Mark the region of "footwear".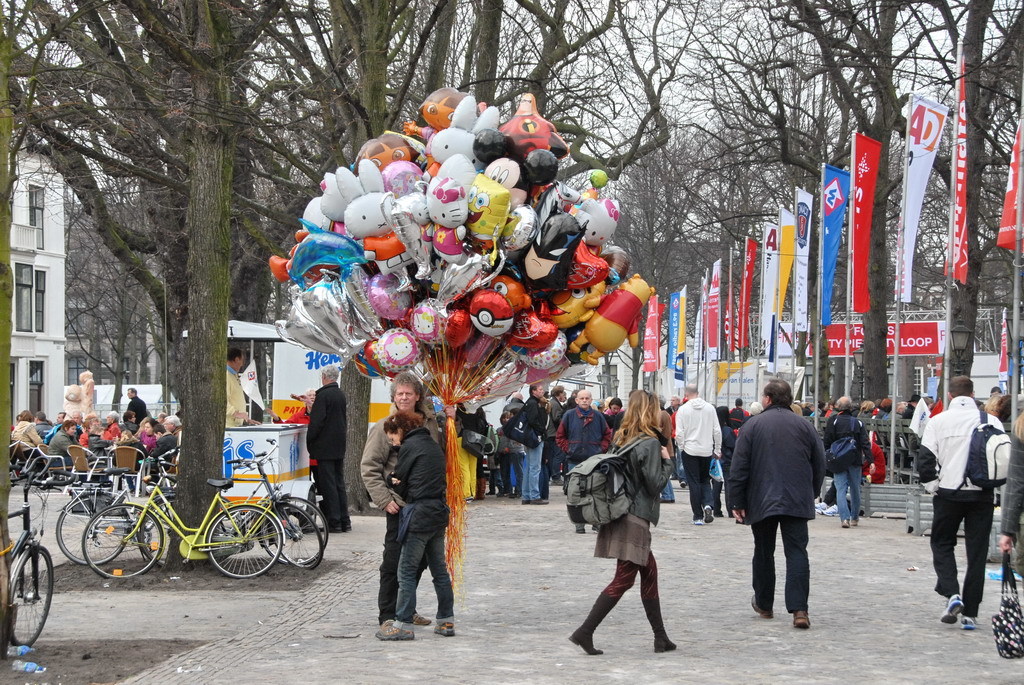
Region: region(566, 592, 616, 654).
